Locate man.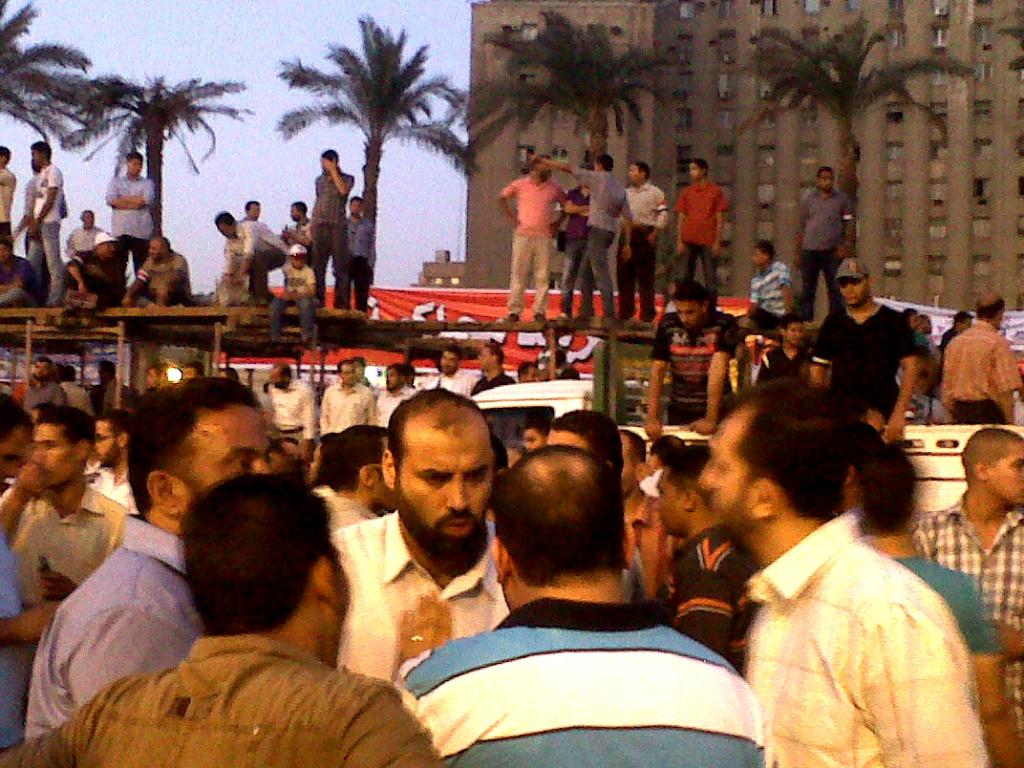
Bounding box: {"x1": 69, "y1": 228, "x2": 122, "y2": 309}.
